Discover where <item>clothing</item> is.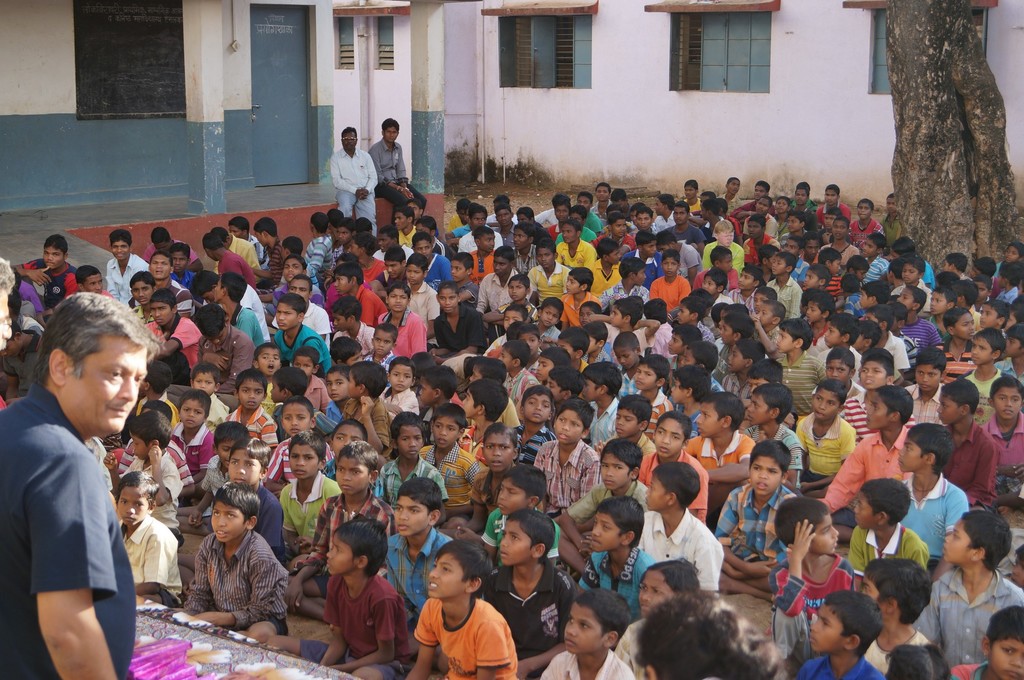
Discovered at x1=266, y1=248, x2=274, y2=278.
